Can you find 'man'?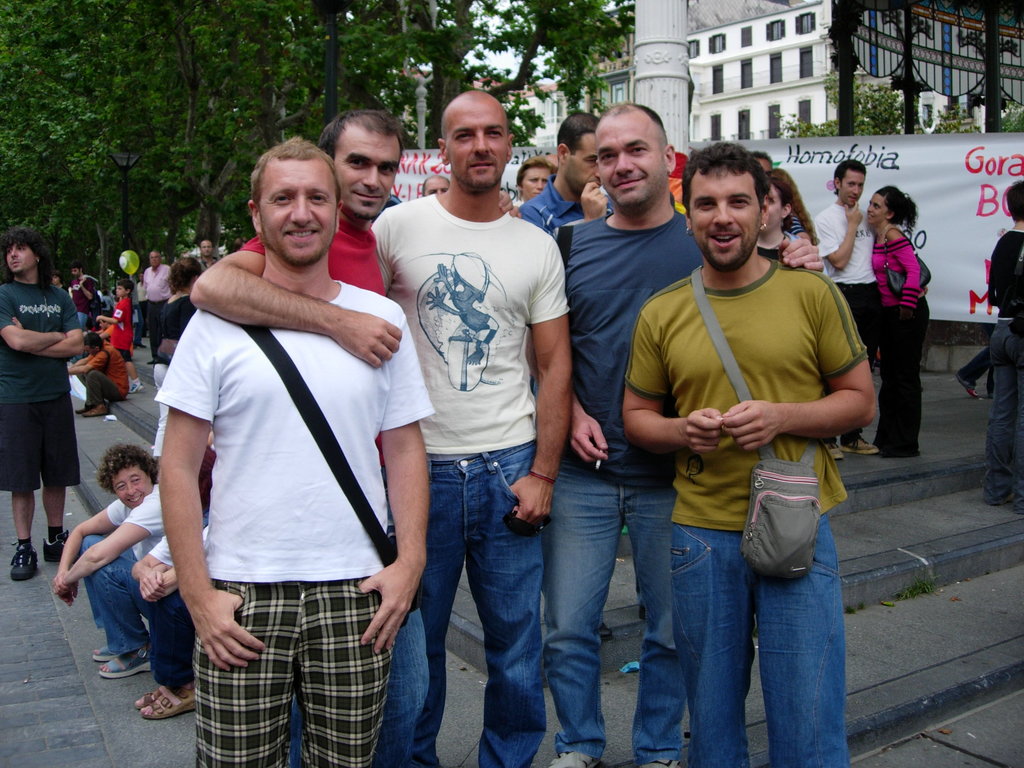
Yes, bounding box: crop(611, 146, 886, 767).
